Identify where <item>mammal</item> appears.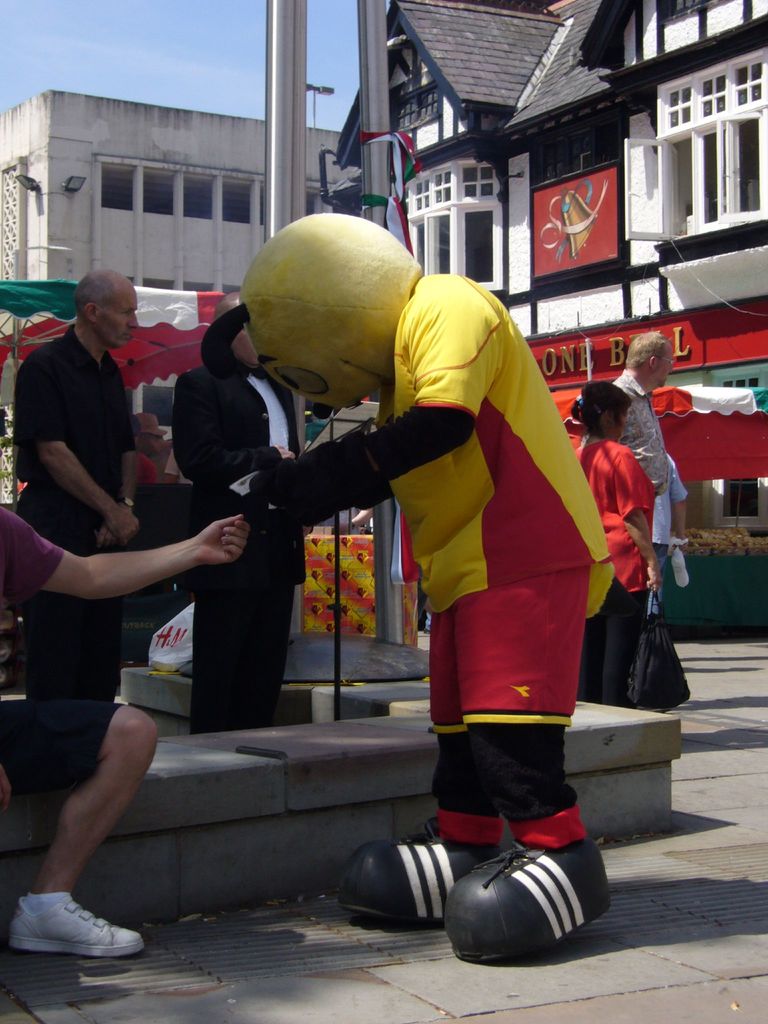
Appears at rect(166, 288, 308, 741).
